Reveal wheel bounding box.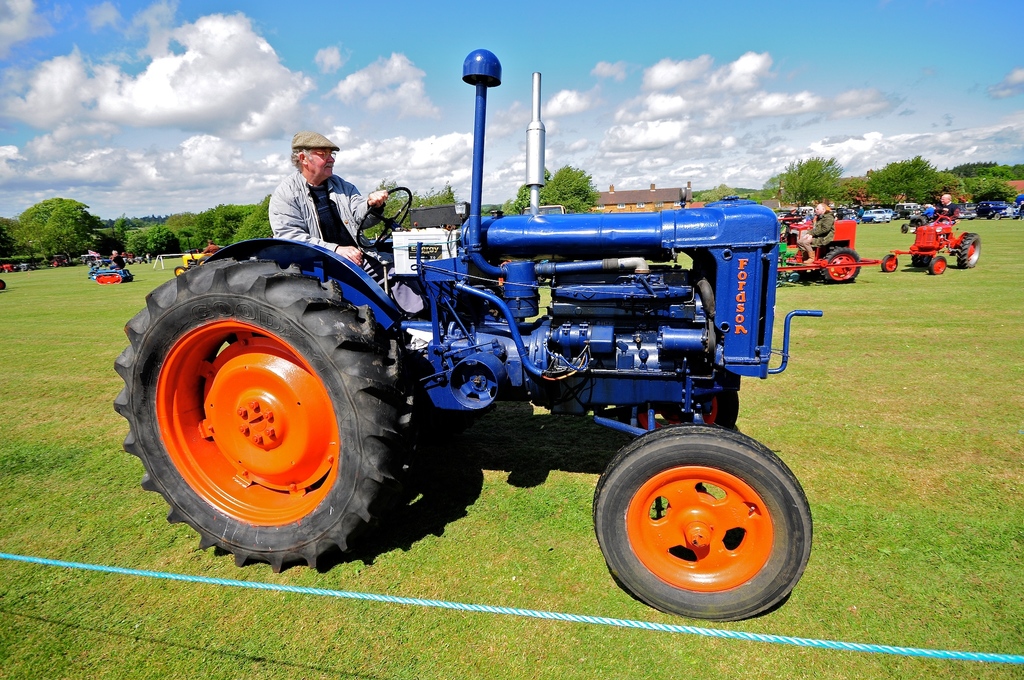
Revealed: left=113, top=258, right=411, bottom=572.
